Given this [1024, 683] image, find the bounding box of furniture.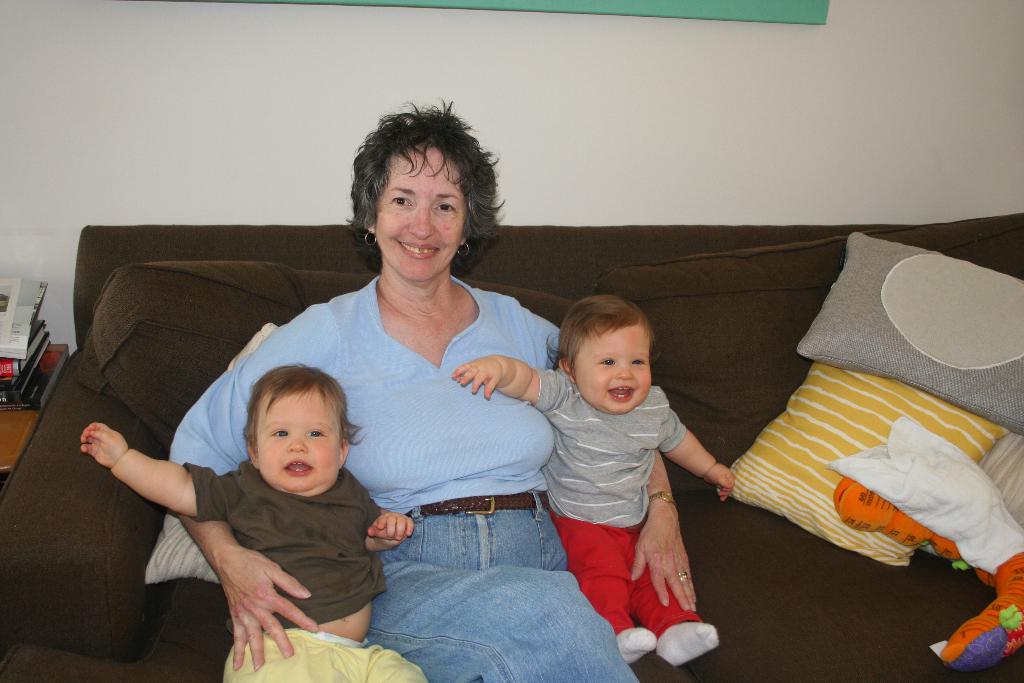
<bbox>0, 213, 1023, 682</bbox>.
